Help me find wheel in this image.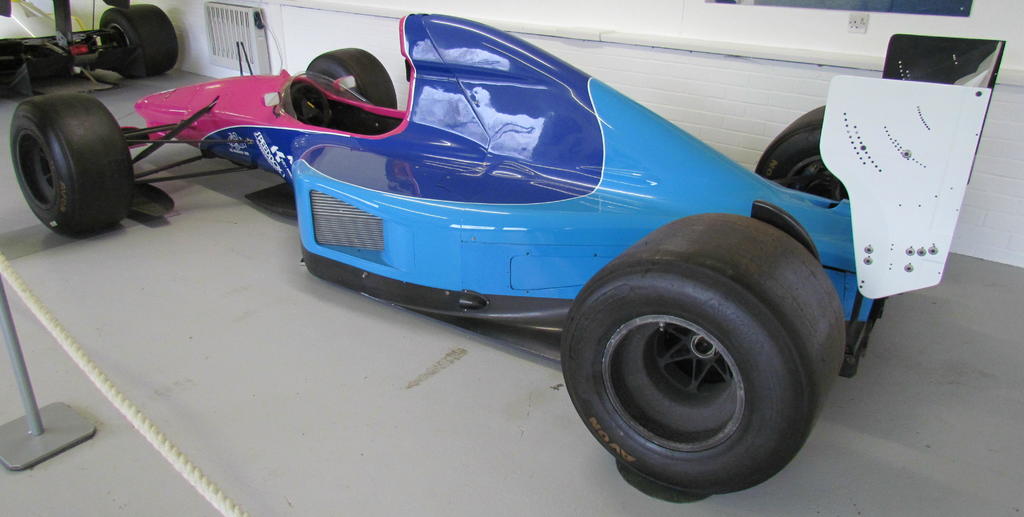
Found it: crop(306, 45, 396, 109).
